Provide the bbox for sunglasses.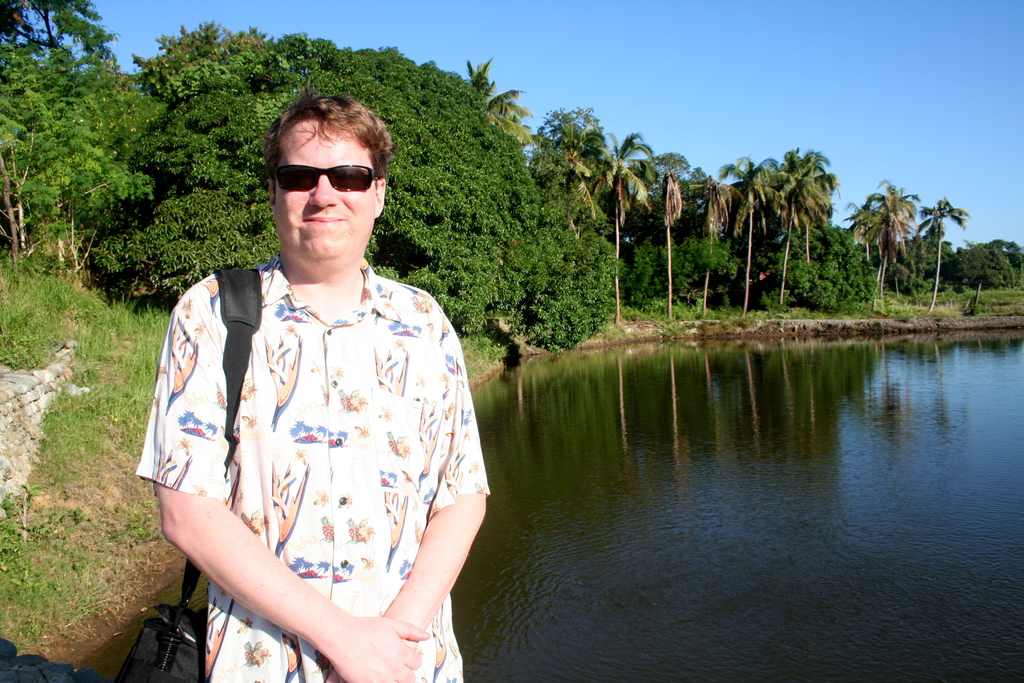
<bbox>271, 165, 383, 192</bbox>.
